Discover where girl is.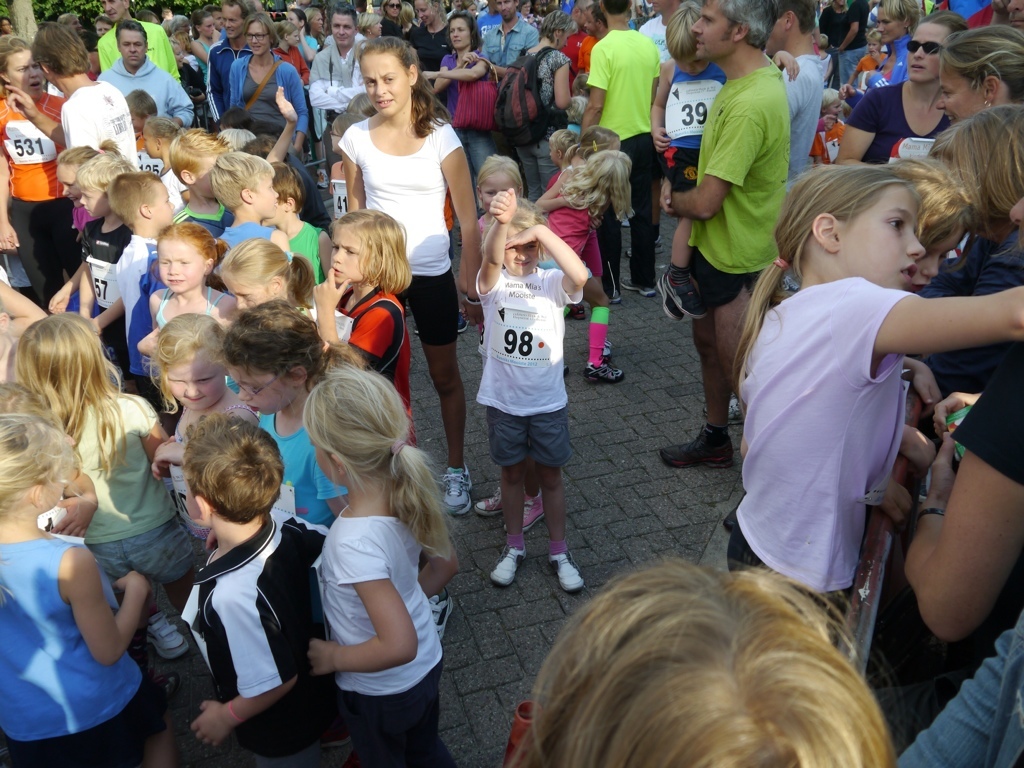
Discovered at (557, 127, 623, 352).
